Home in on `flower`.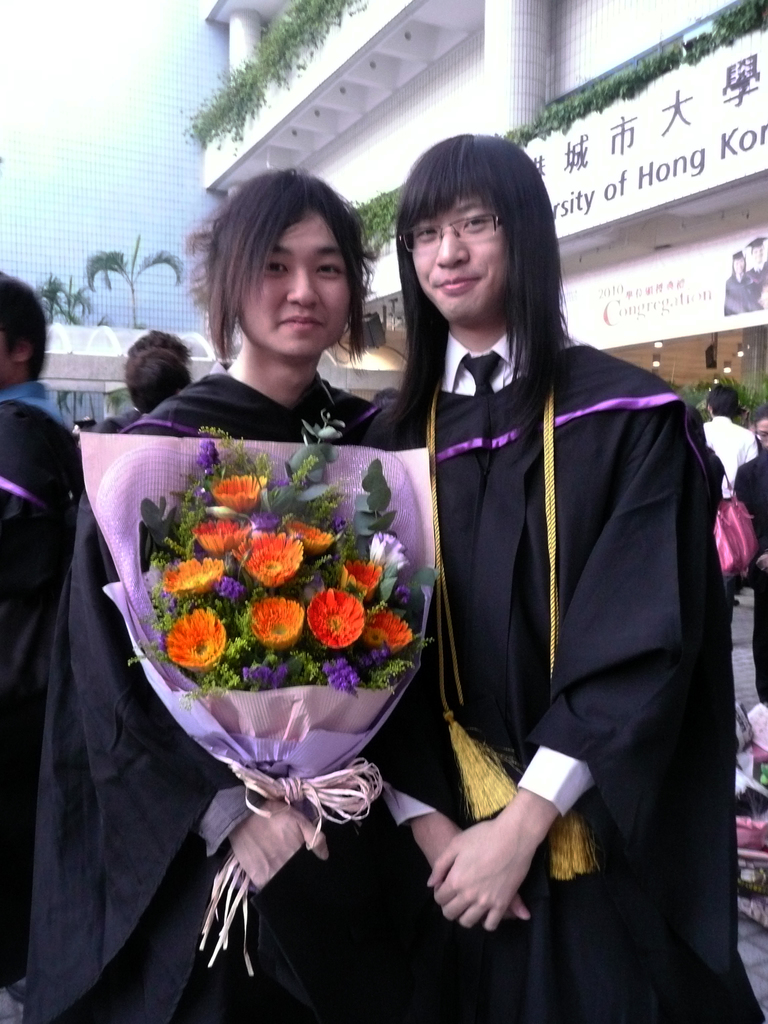
Homed in at left=197, top=516, right=253, bottom=555.
